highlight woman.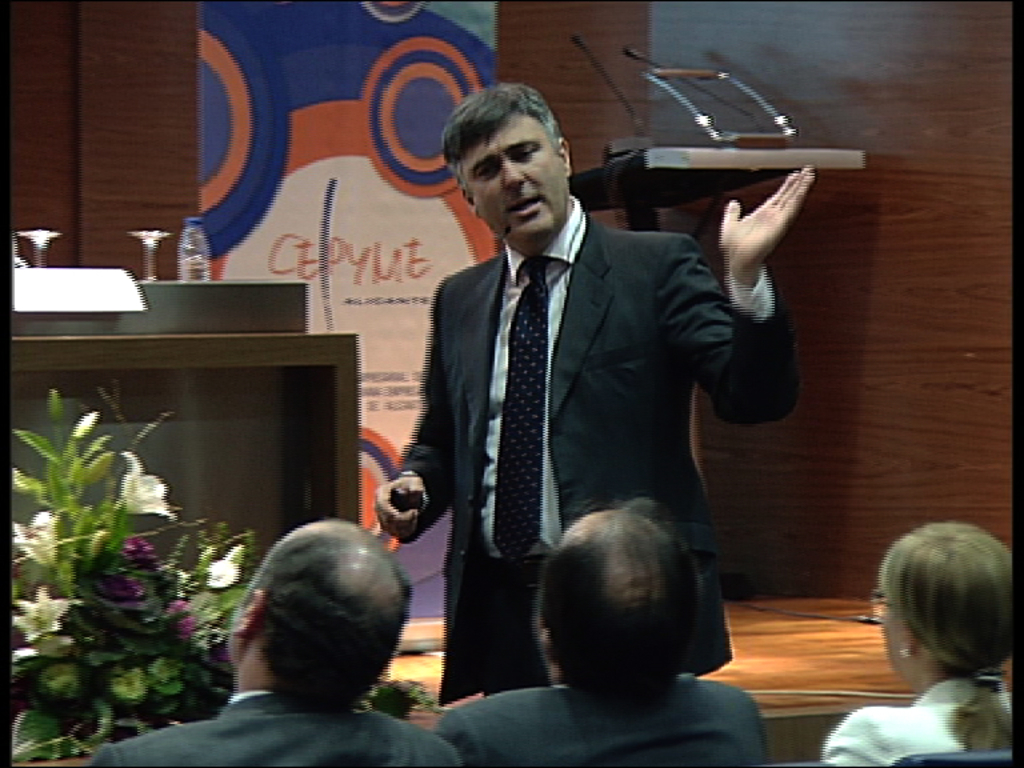
Highlighted region: 847/508/1023/747.
